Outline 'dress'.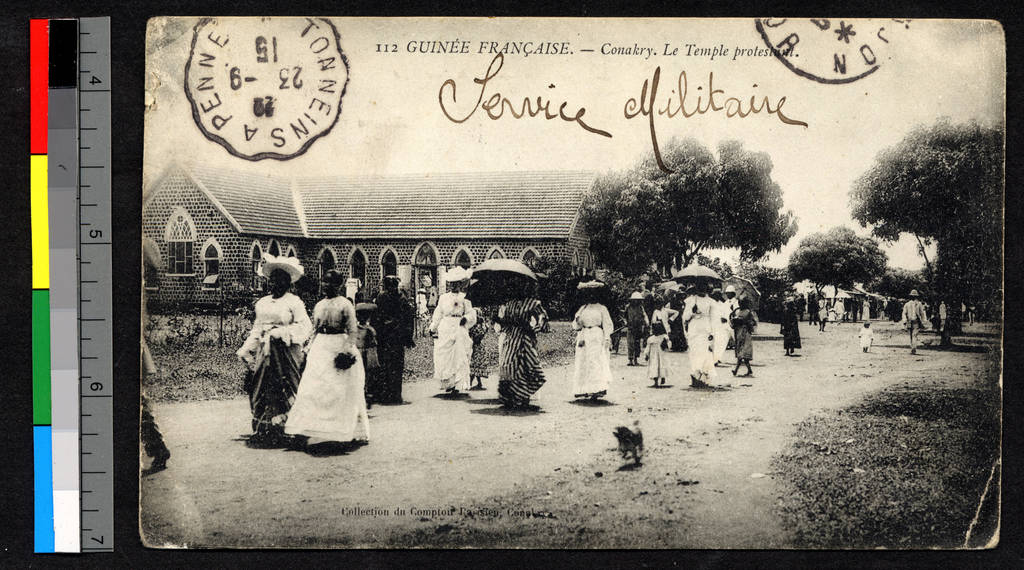
Outline: pyautogui.locateOnScreen(781, 307, 797, 349).
